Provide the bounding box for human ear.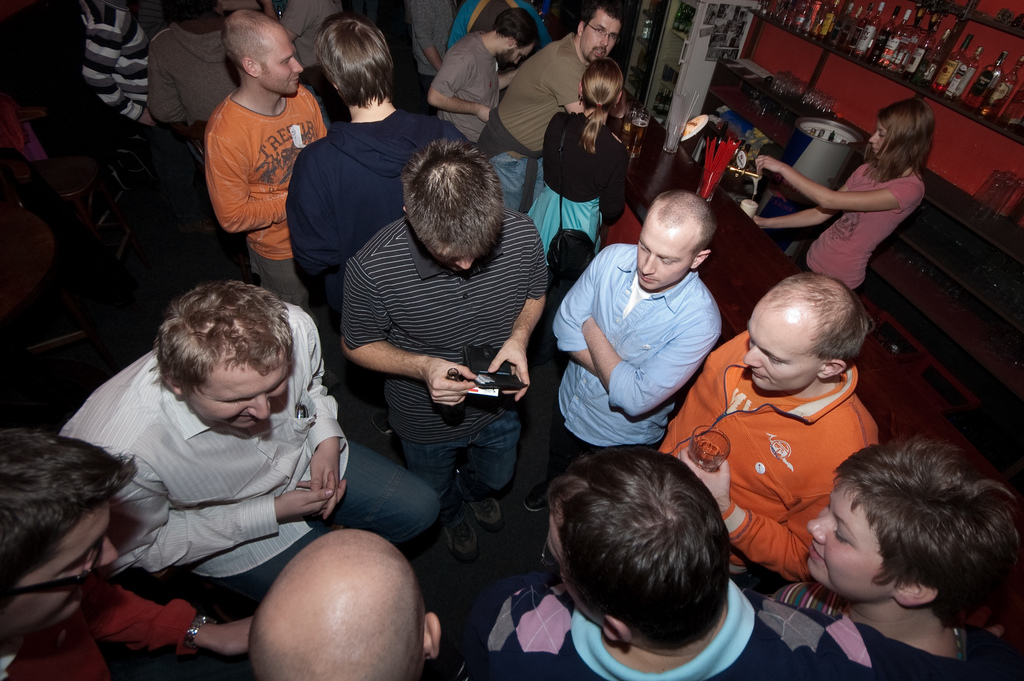
[333,85,337,90].
